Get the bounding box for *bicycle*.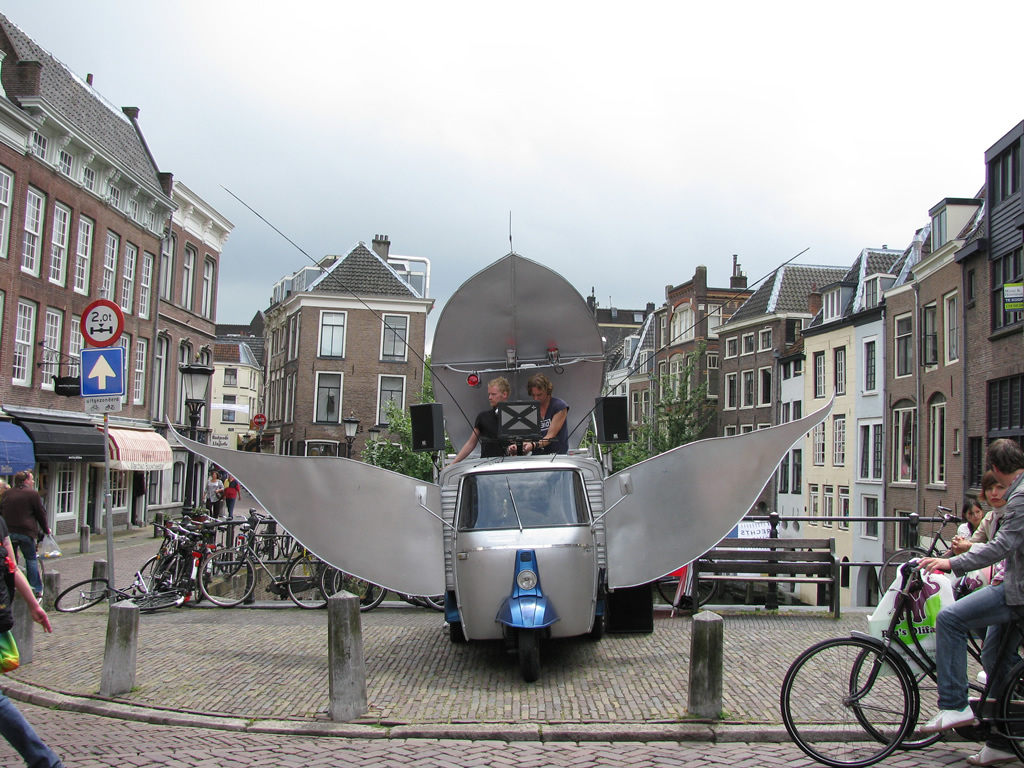
(x1=851, y1=543, x2=1023, y2=750).
